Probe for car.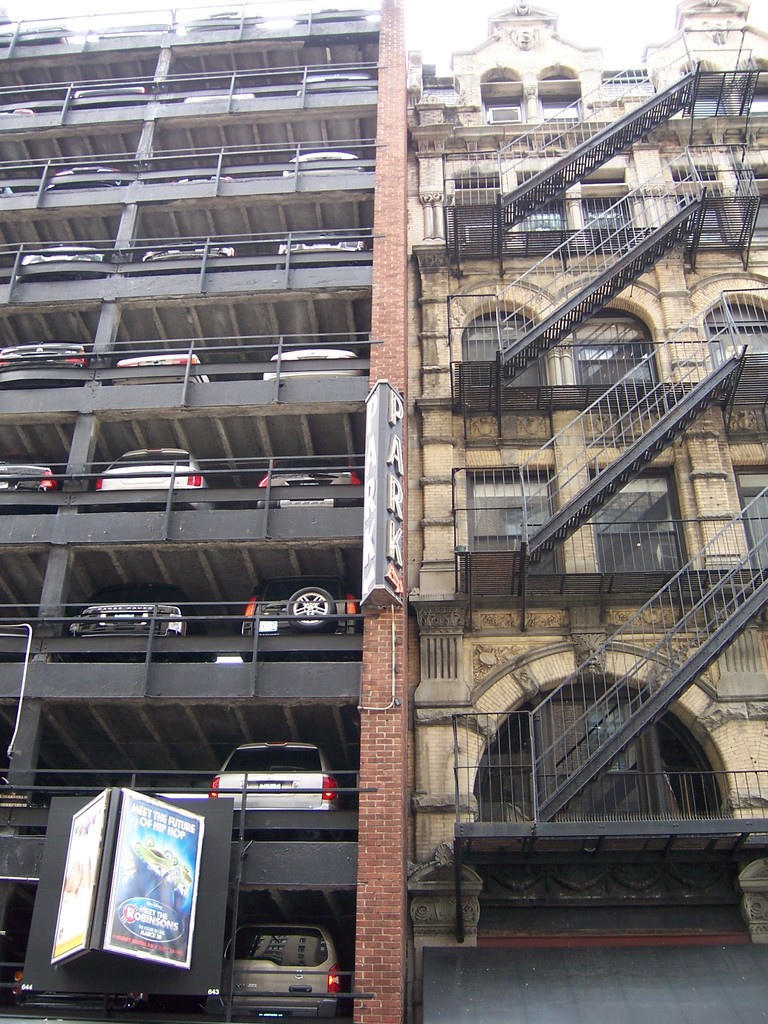
Probe result: 276:228:360:257.
